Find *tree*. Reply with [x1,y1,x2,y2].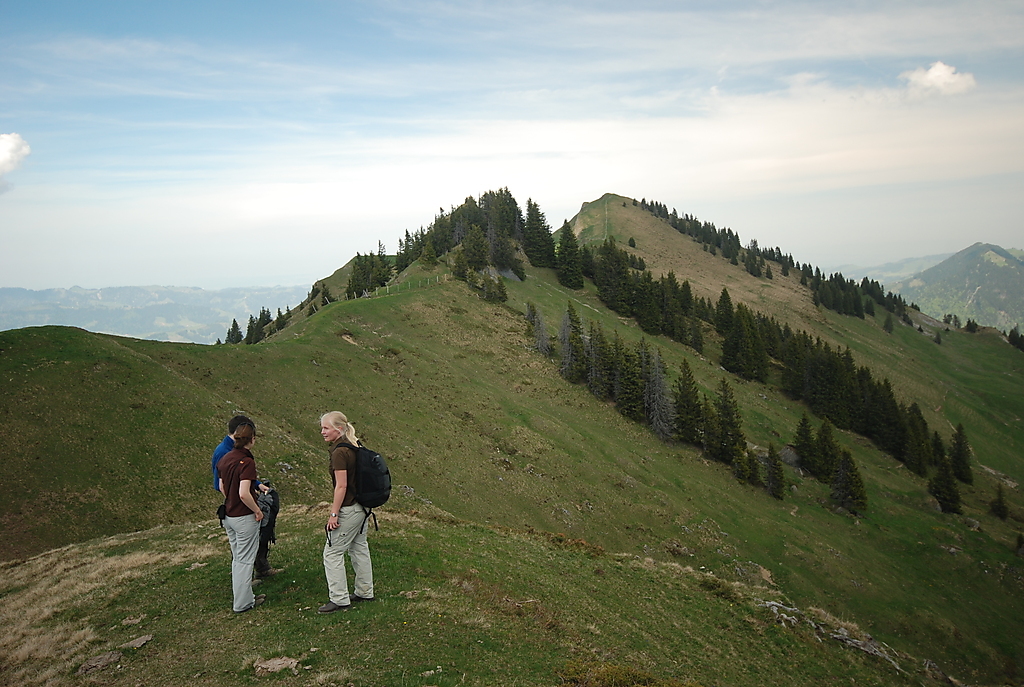
[930,454,968,511].
